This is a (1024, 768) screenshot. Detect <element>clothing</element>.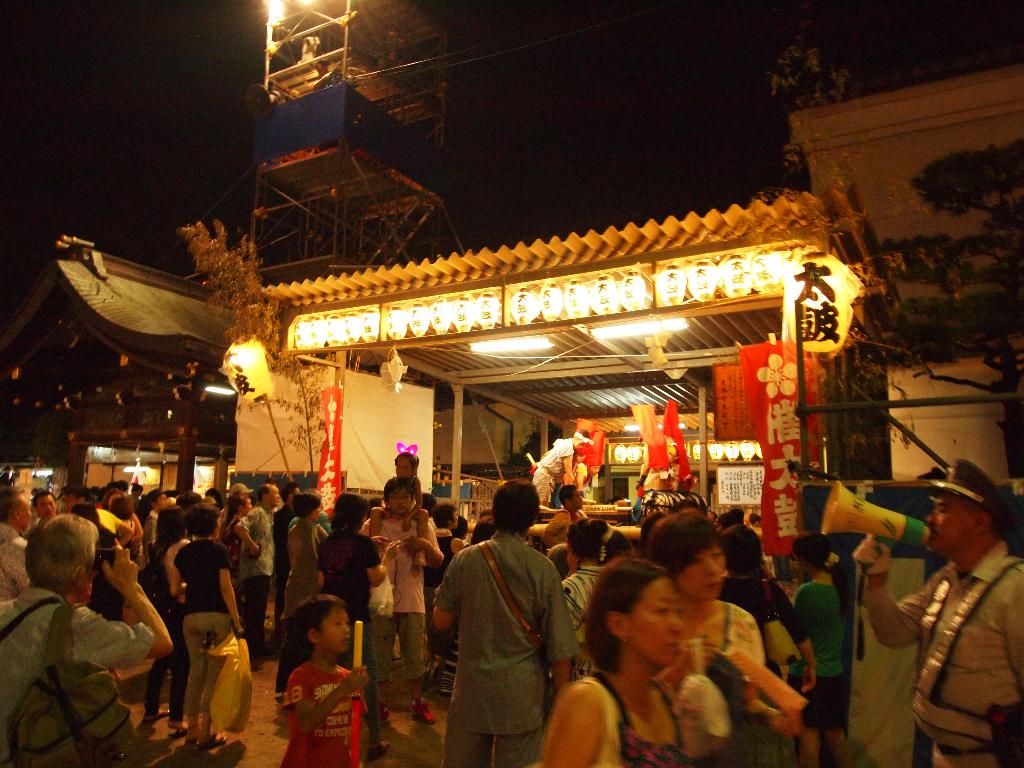
(left=138, top=506, right=157, bottom=548).
